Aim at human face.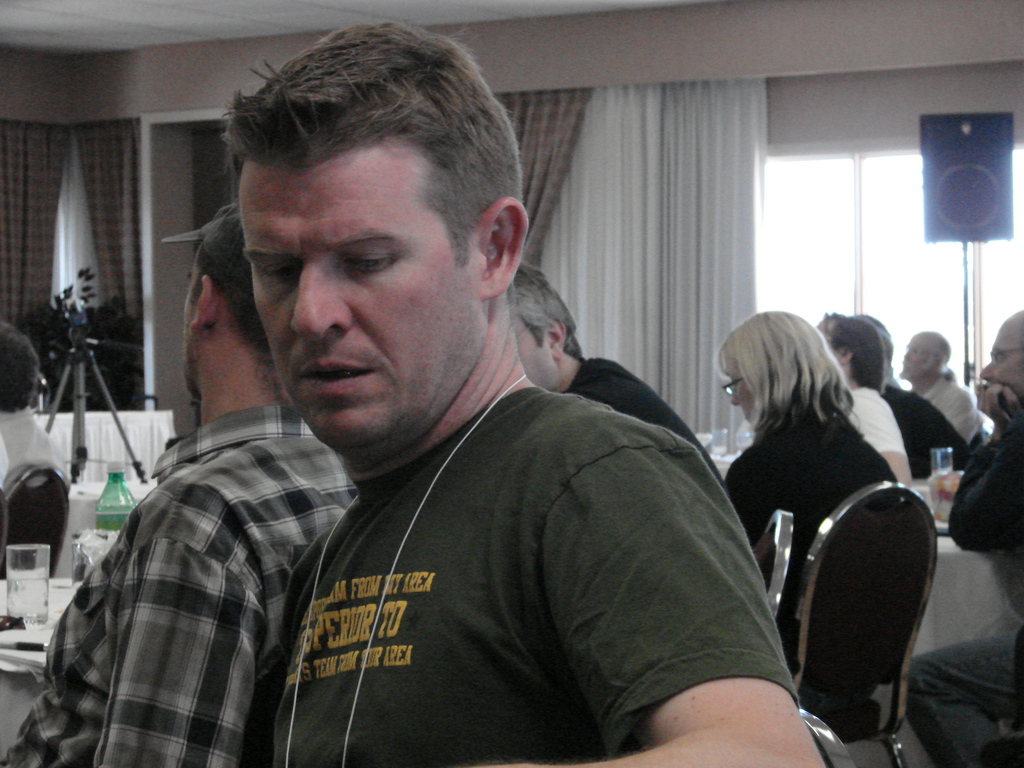
Aimed at bbox=[181, 266, 198, 394].
